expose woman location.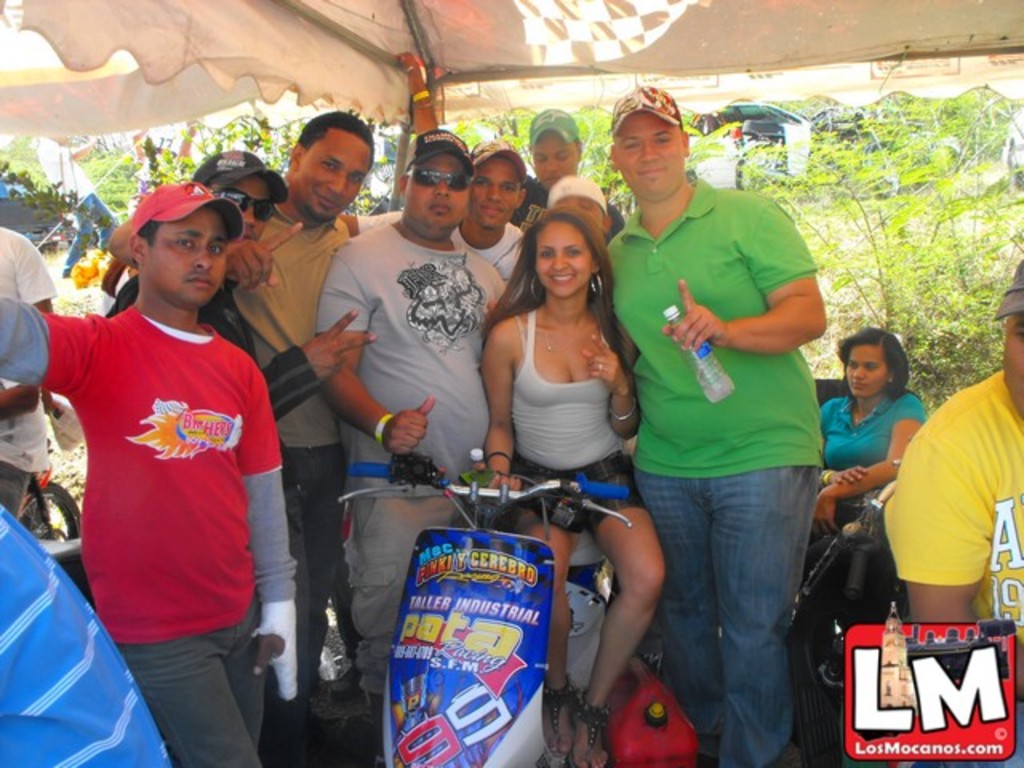
Exposed at (454, 202, 669, 765).
